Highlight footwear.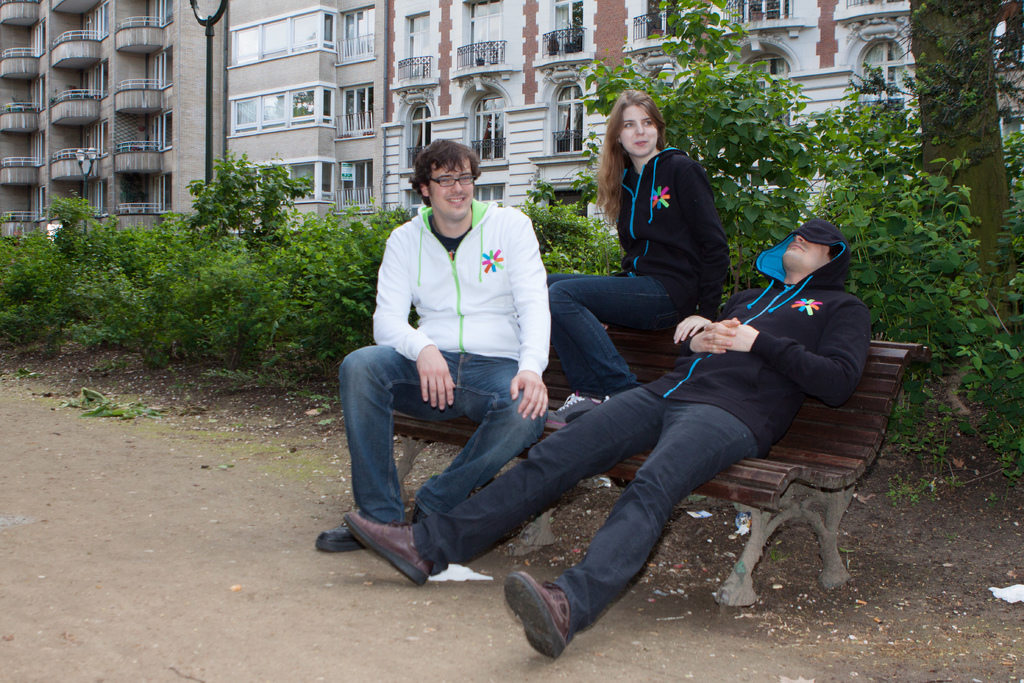
Highlighted region: [601,395,611,404].
